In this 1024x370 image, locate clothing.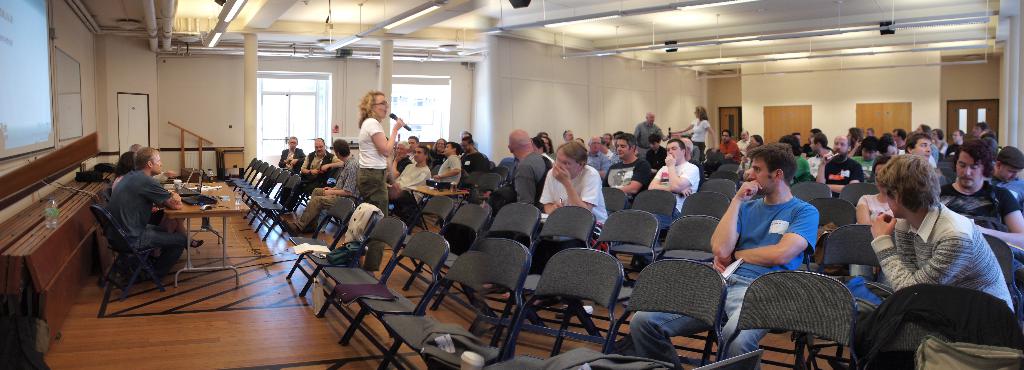
Bounding box: bbox=[299, 154, 360, 226].
